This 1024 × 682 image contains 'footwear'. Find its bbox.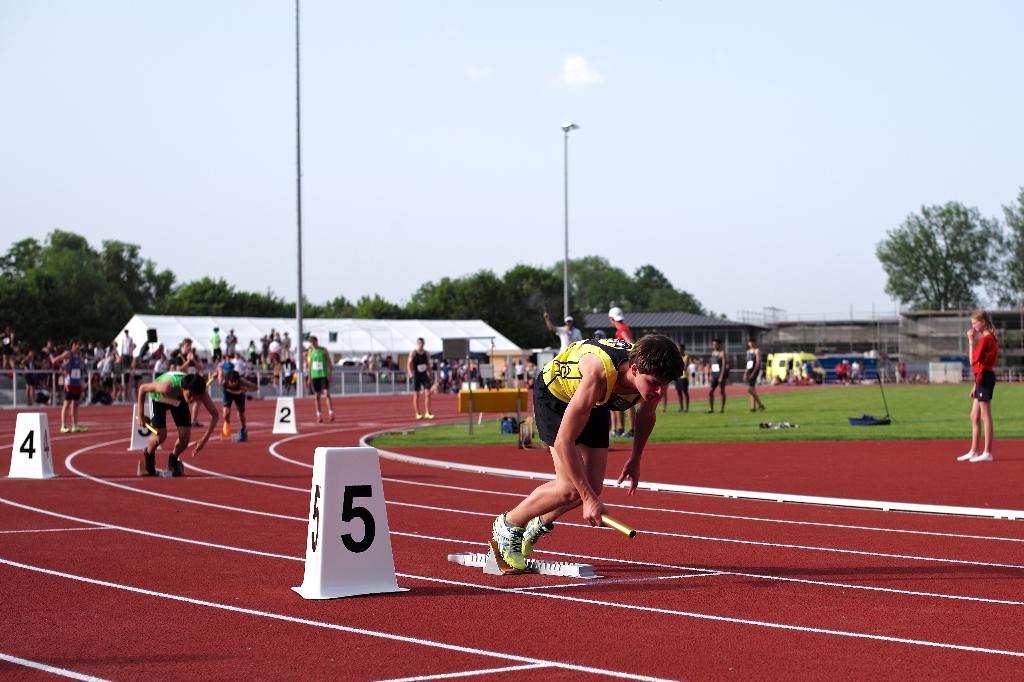
{"x1": 221, "y1": 418, "x2": 234, "y2": 438}.
